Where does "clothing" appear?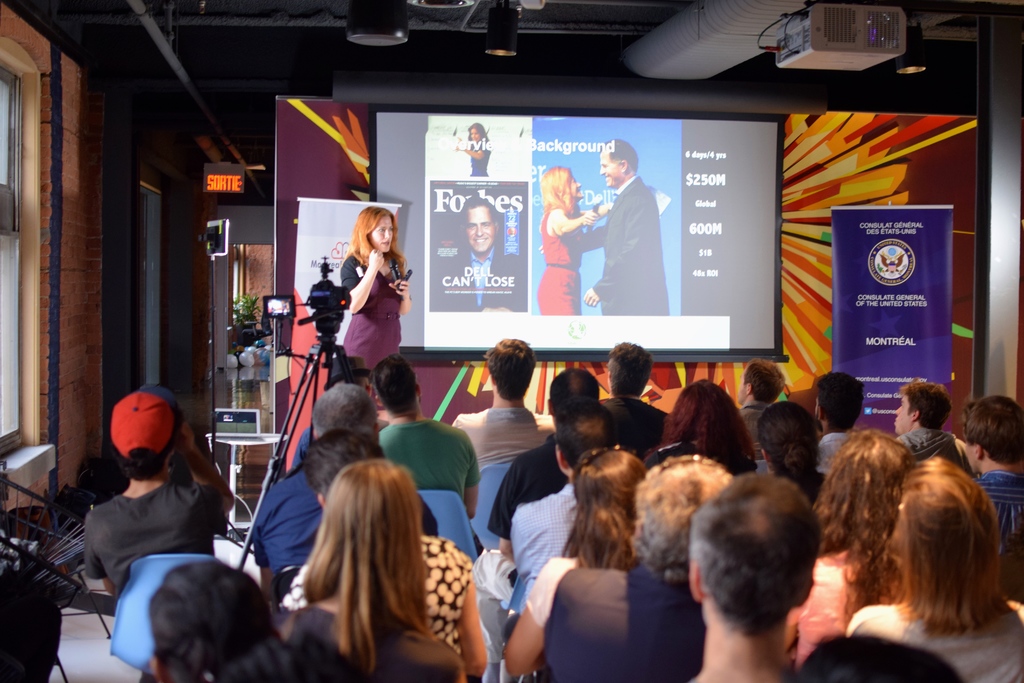
Appears at (left=450, top=406, right=554, bottom=463).
